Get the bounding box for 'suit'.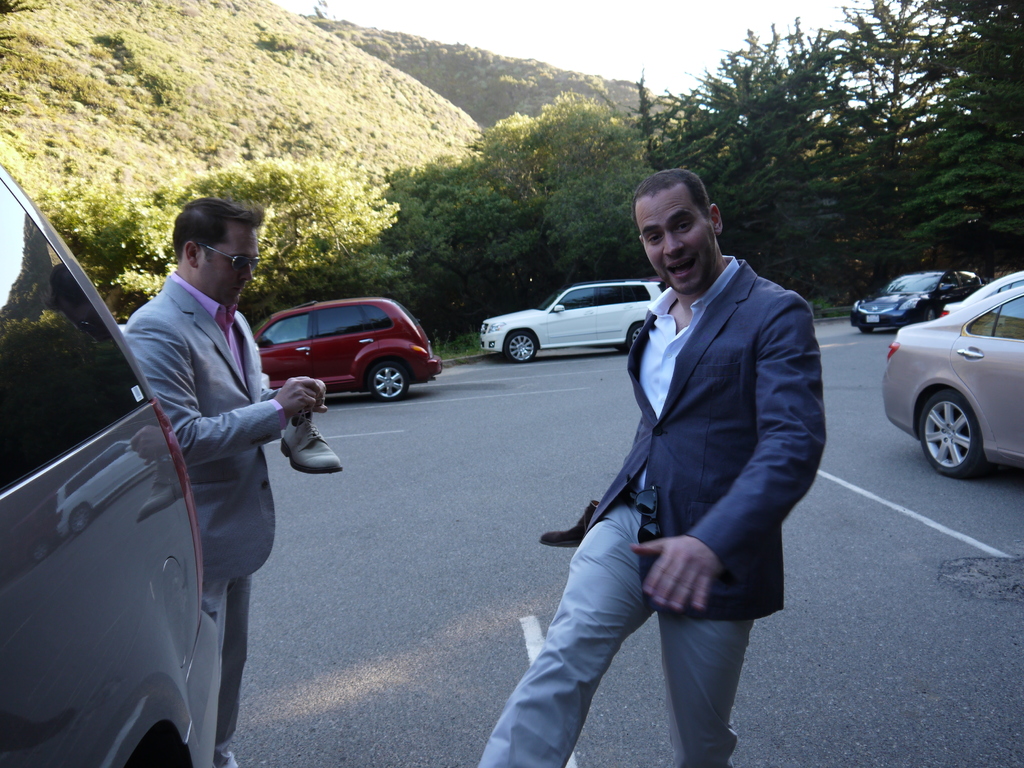
[477,252,826,767].
